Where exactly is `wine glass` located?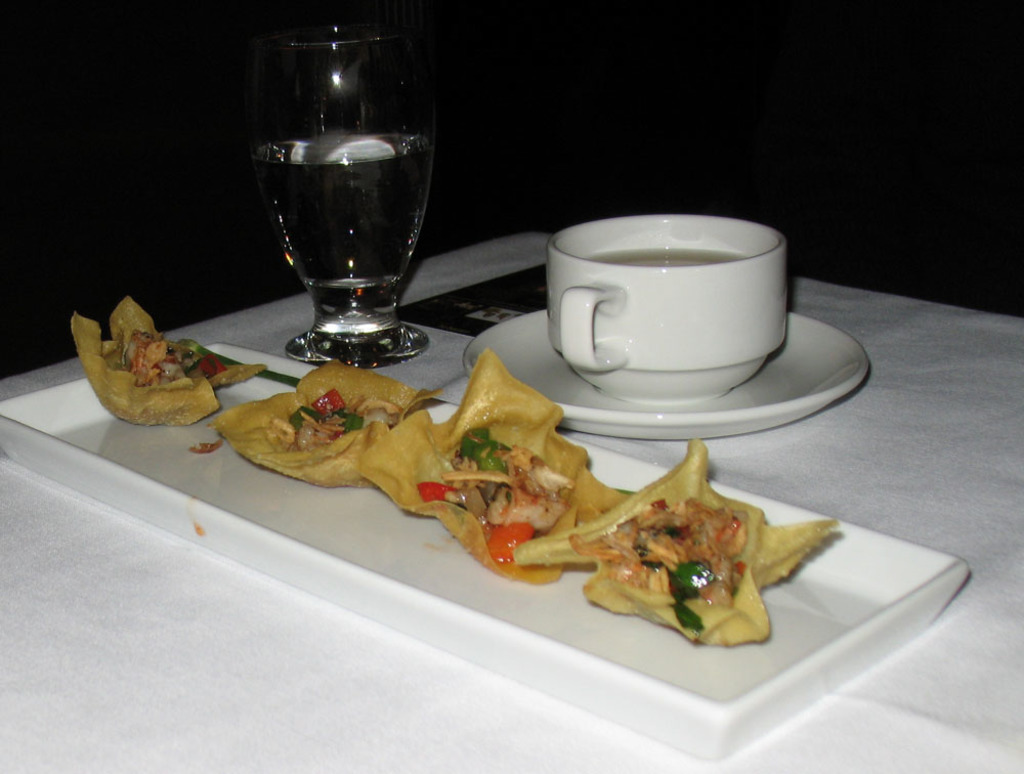
Its bounding box is select_region(251, 18, 433, 365).
